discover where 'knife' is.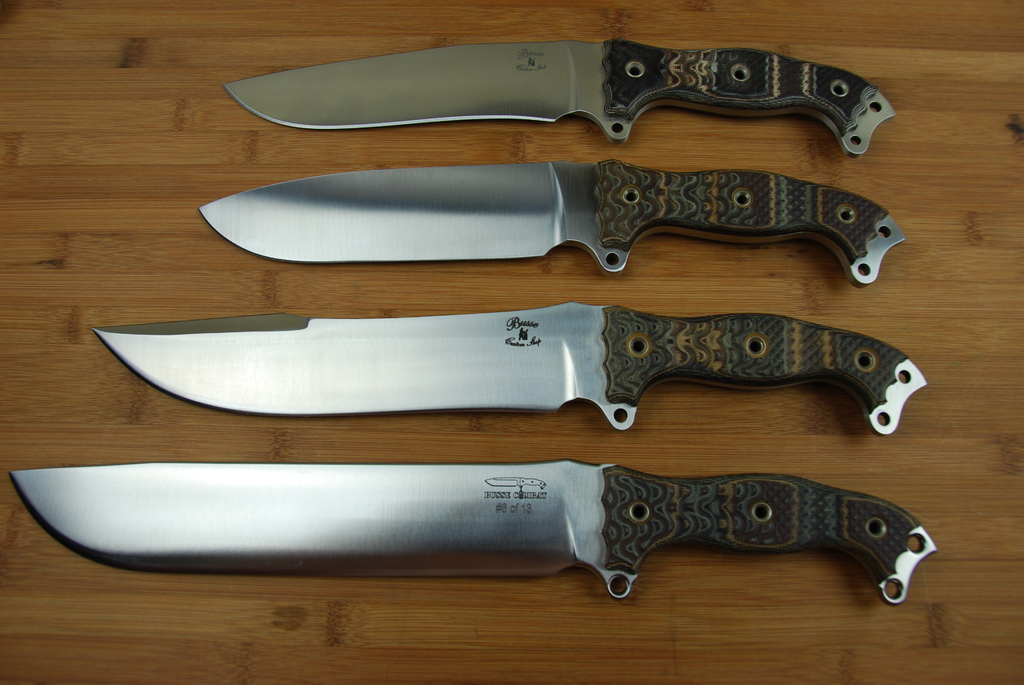
Discovered at crop(220, 38, 896, 161).
